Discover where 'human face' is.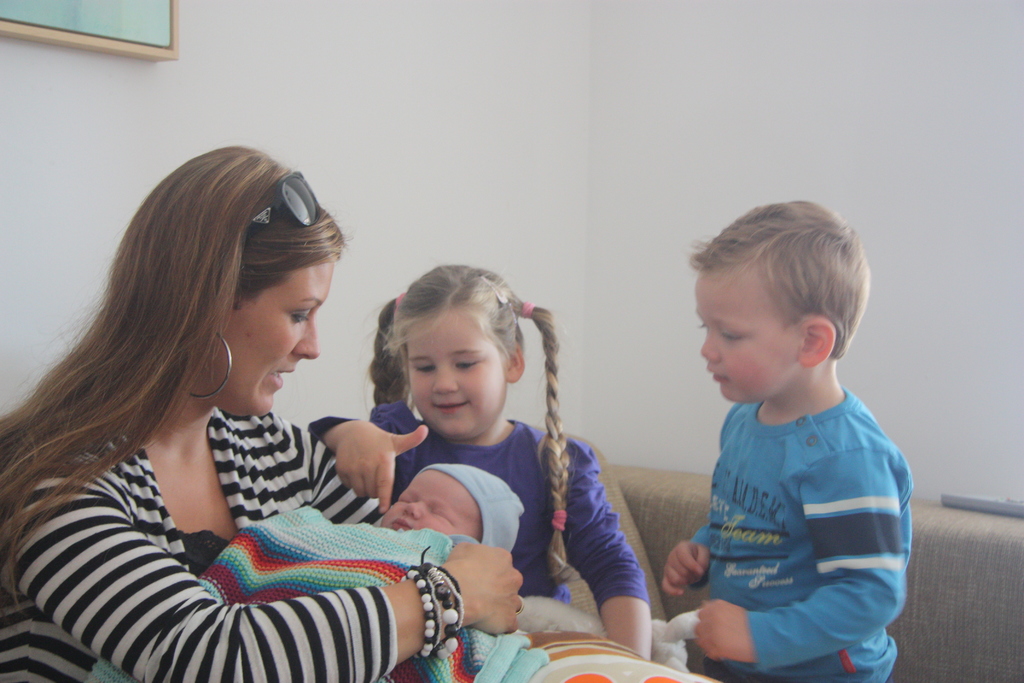
Discovered at (x1=692, y1=262, x2=801, y2=401).
